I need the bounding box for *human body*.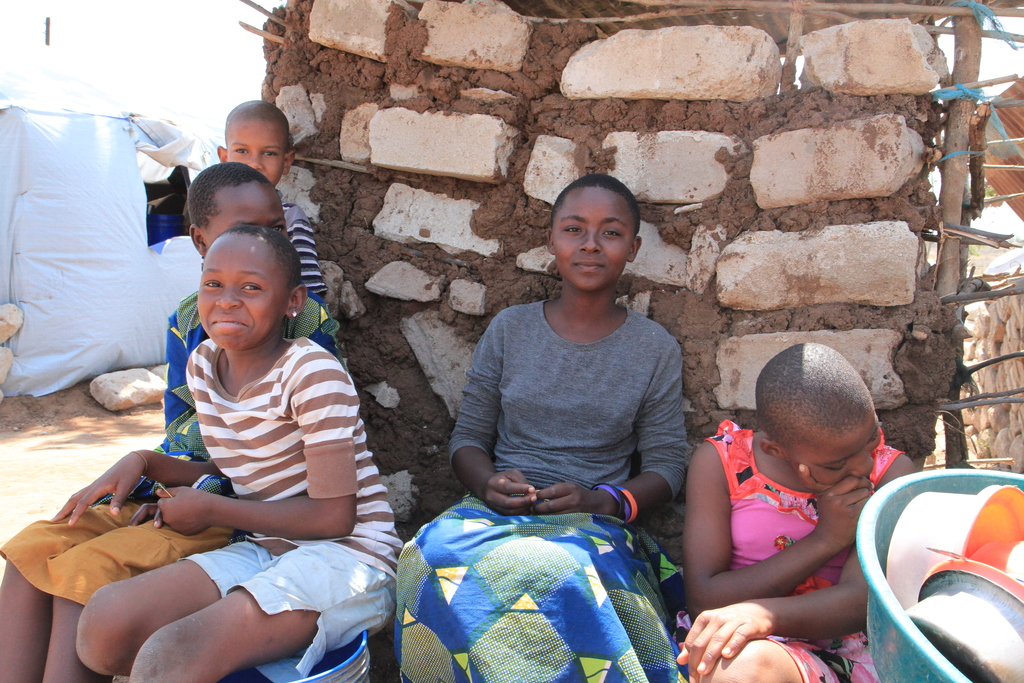
Here it is: left=676, top=340, right=922, bottom=682.
